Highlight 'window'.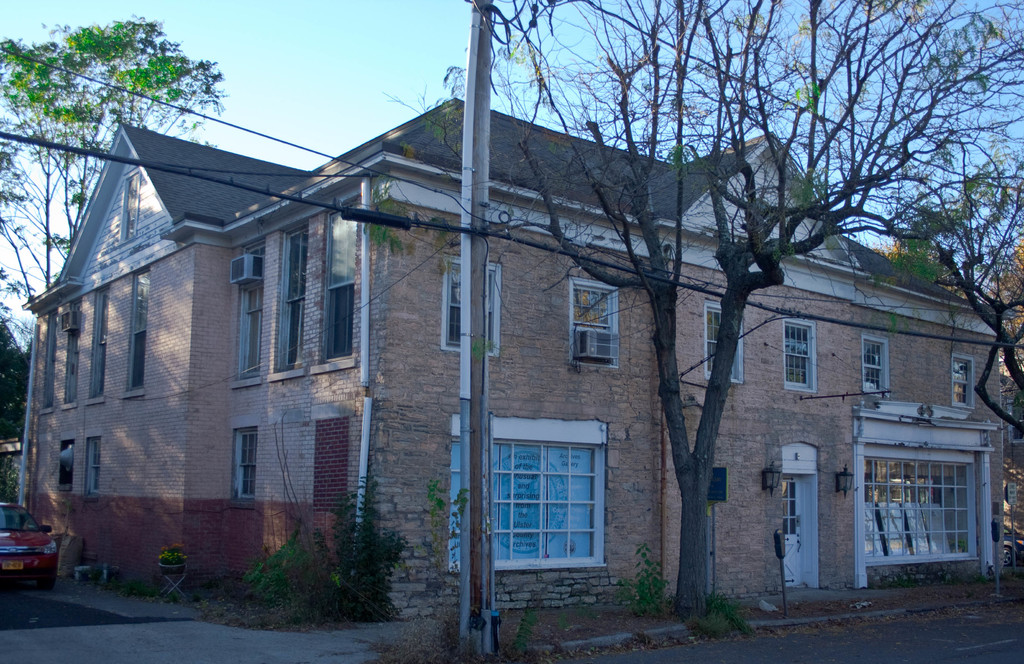
Highlighted region: BBox(571, 277, 620, 366).
